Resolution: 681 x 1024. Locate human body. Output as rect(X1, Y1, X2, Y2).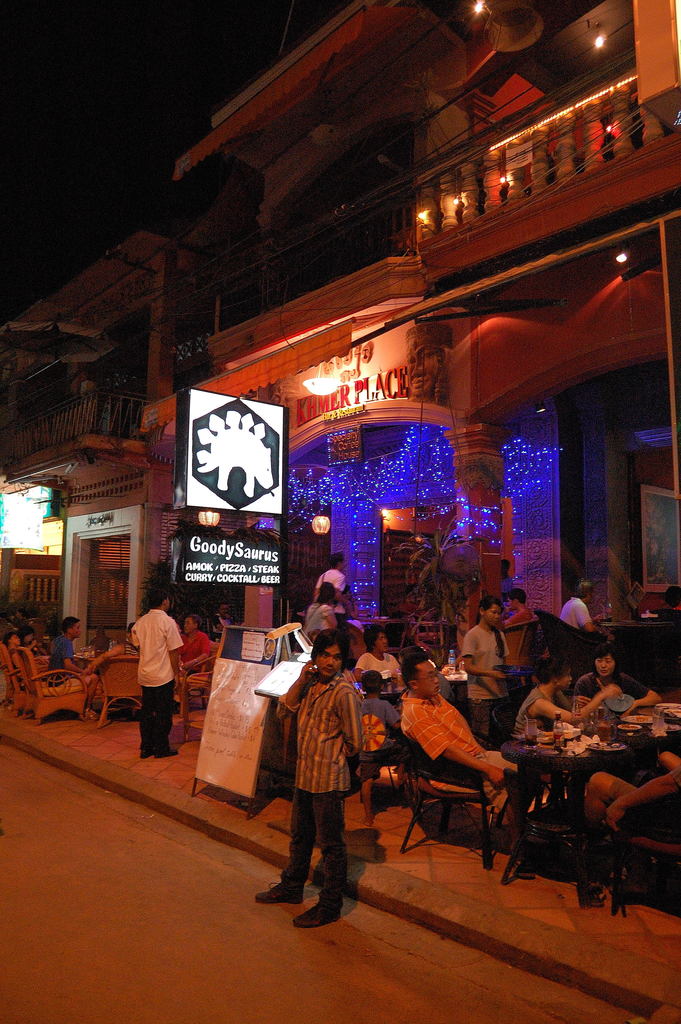
rect(177, 611, 208, 680).
